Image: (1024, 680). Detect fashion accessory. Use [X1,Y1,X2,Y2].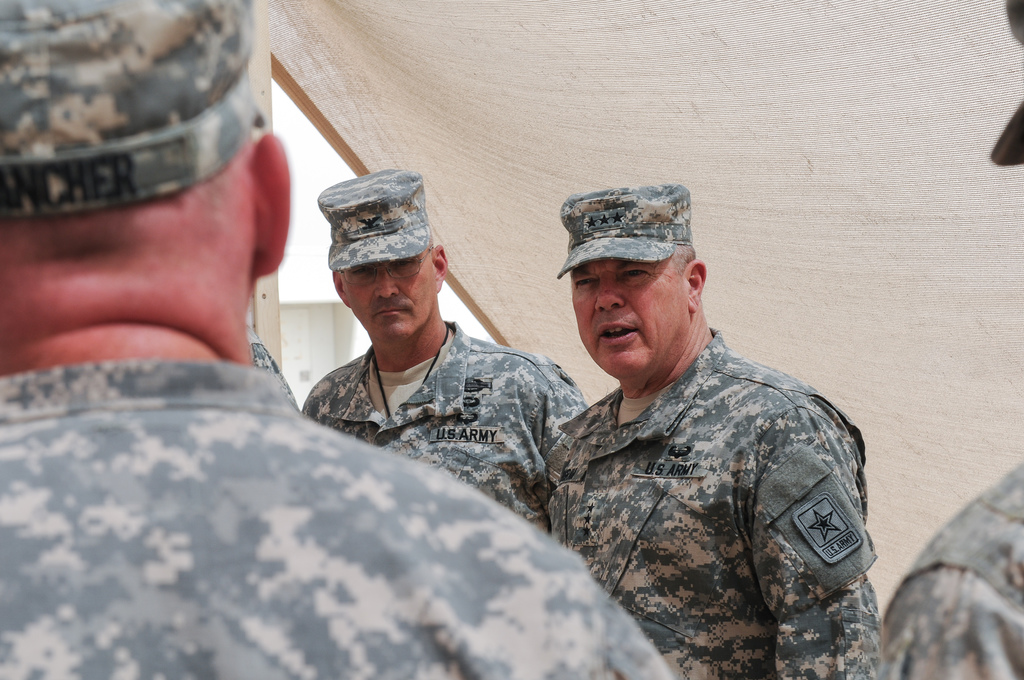
[3,0,274,218].
